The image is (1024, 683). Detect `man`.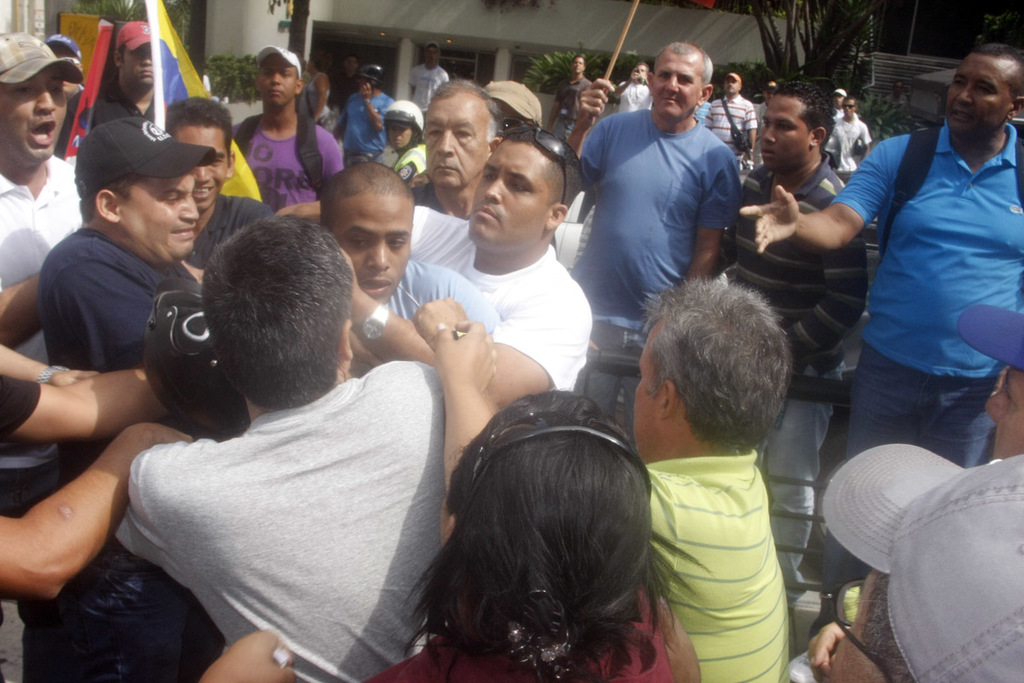
Detection: rect(111, 207, 444, 682).
